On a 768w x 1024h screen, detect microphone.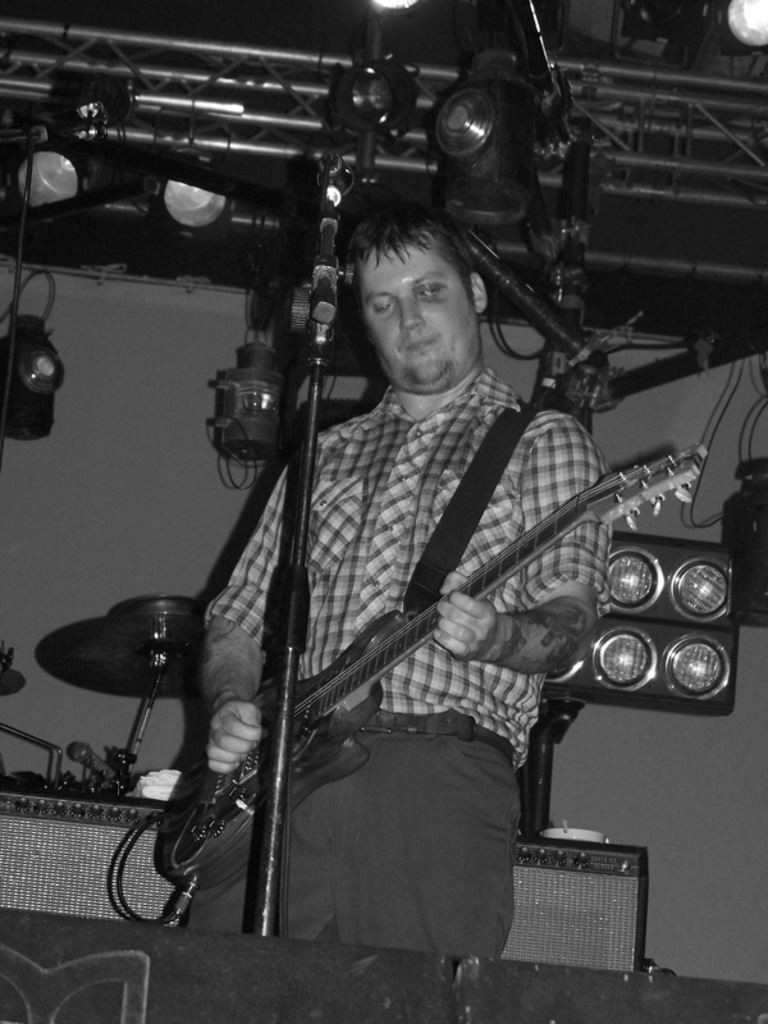
box=[67, 742, 122, 780].
